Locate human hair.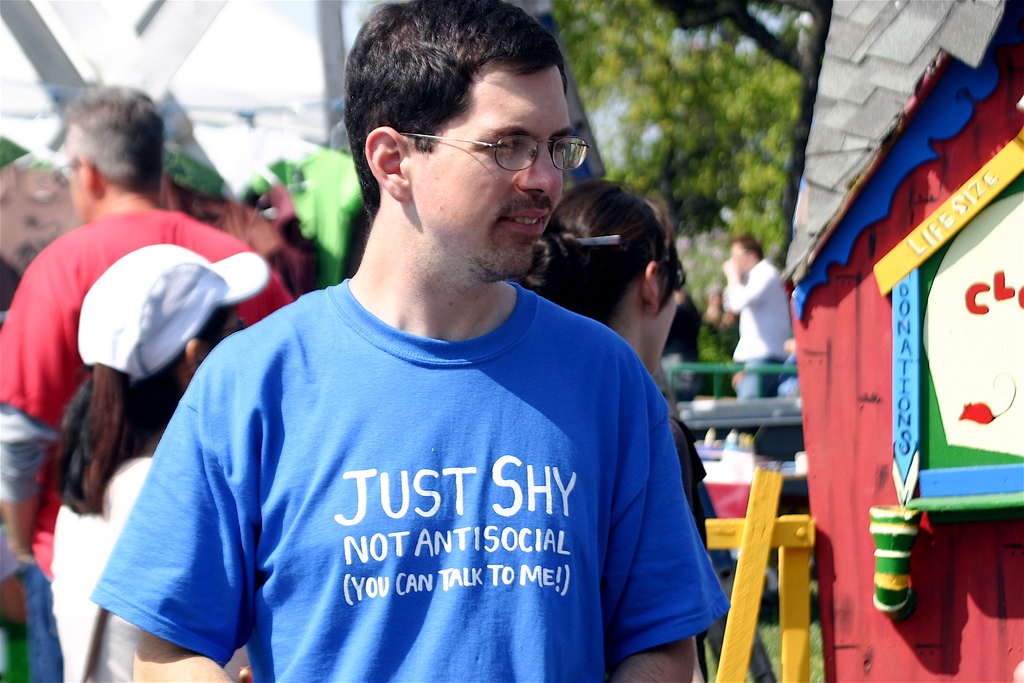
Bounding box: {"left": 349, "top": 0, "right": 573, "bottom": 208}.
